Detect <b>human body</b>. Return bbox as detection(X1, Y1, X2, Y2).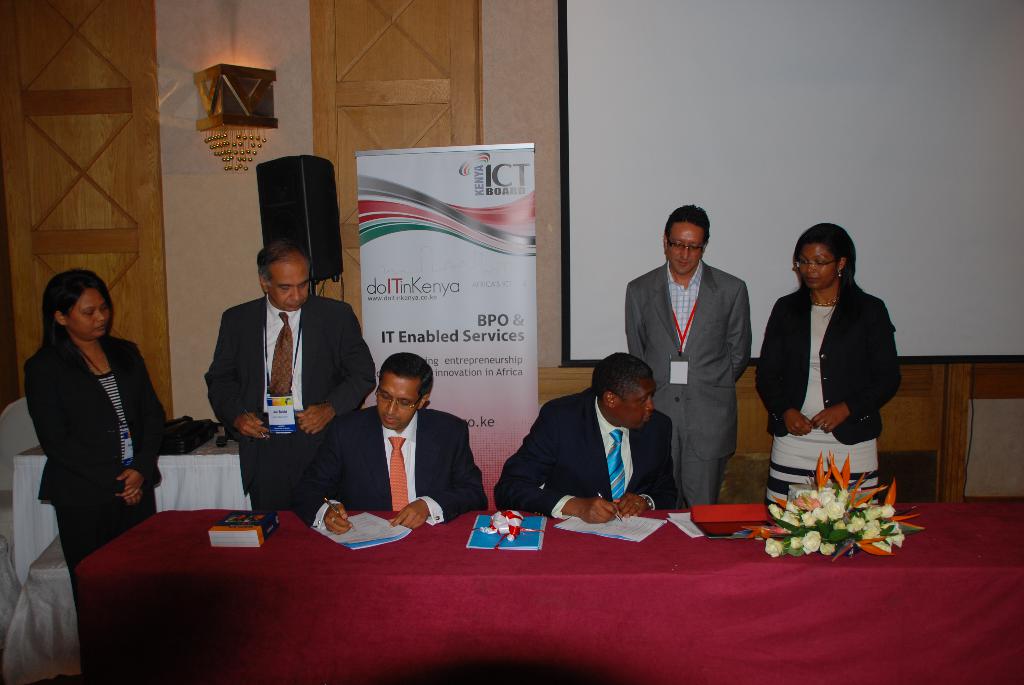
detection(205, 294, 378, 513).
